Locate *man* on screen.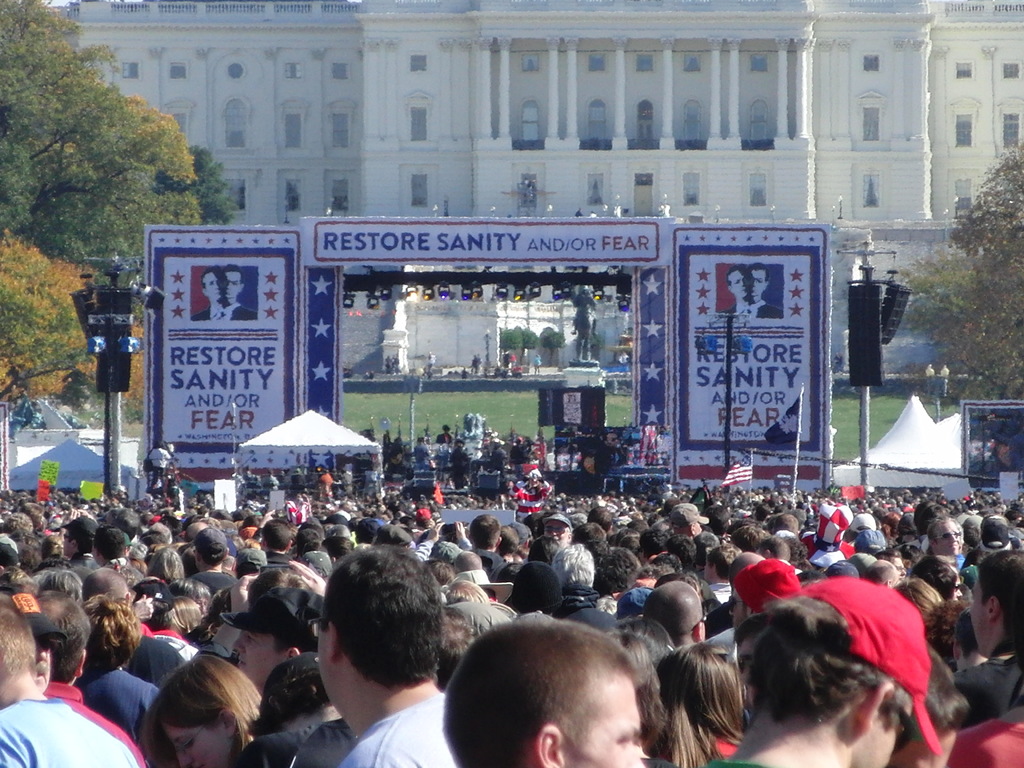
On screen at <bbox>723, 581, 945, 767</bbox>.
